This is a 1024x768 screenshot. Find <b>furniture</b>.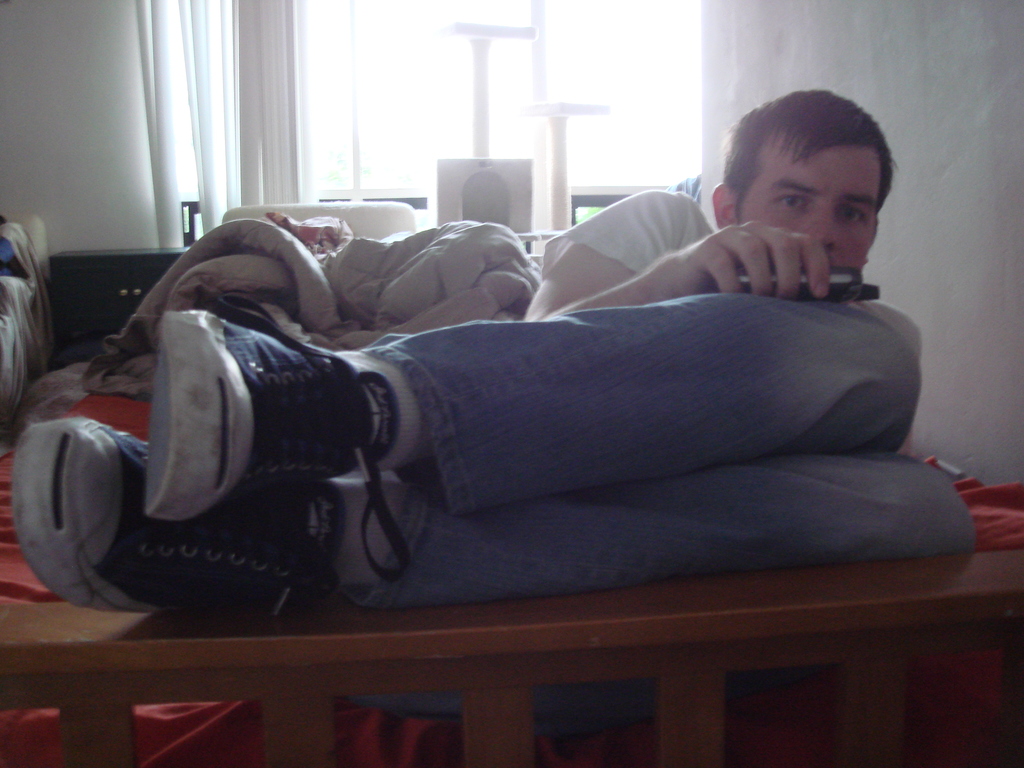
Bounding box: x1=0 y1=348 x2=1023 y2=767.
